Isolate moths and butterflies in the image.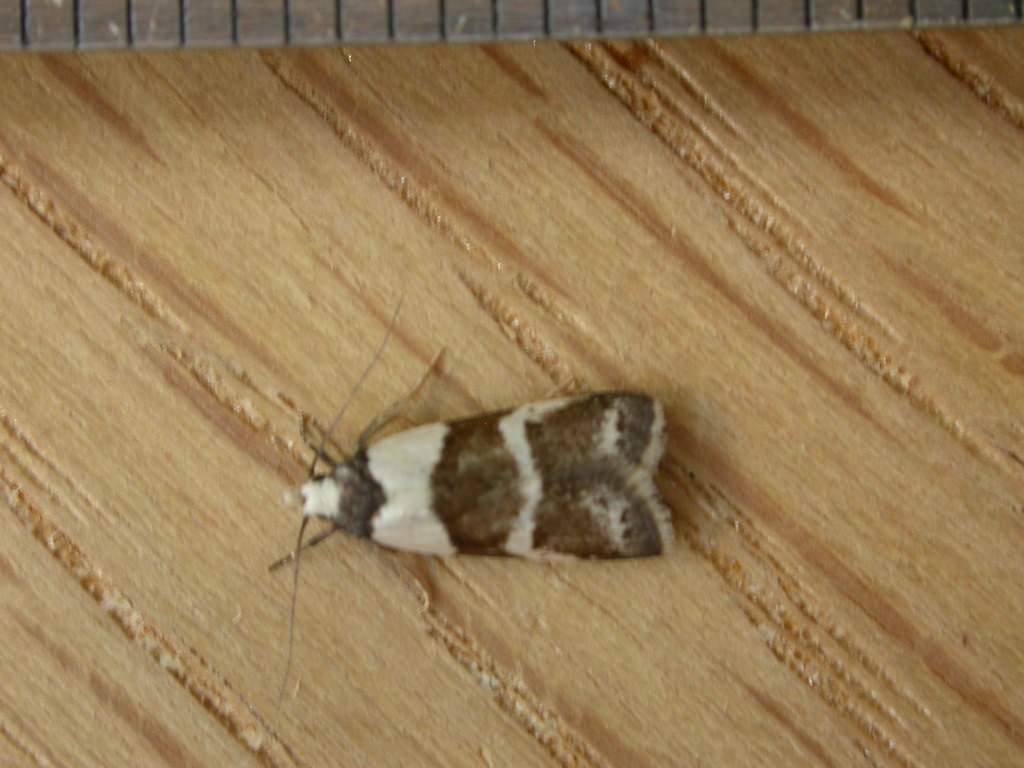
Isolated region: [260, 282, 676, 735].
